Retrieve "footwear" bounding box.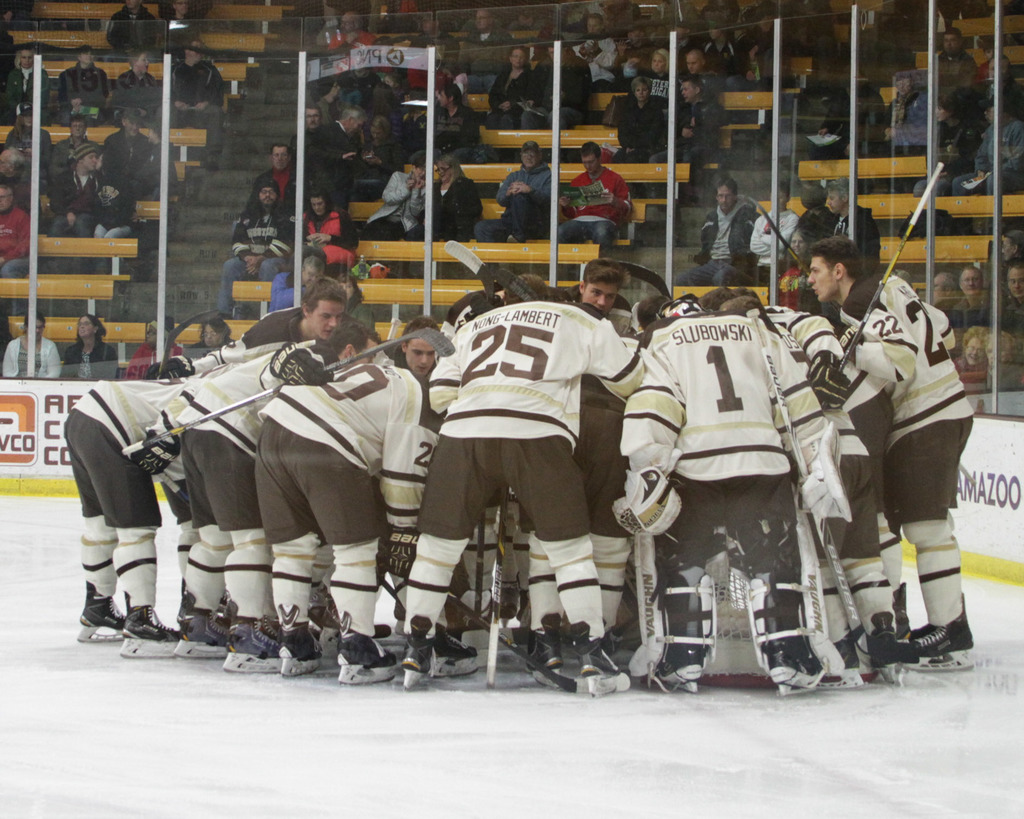
Bounding box: BBox(434, 622, 484, 674).
